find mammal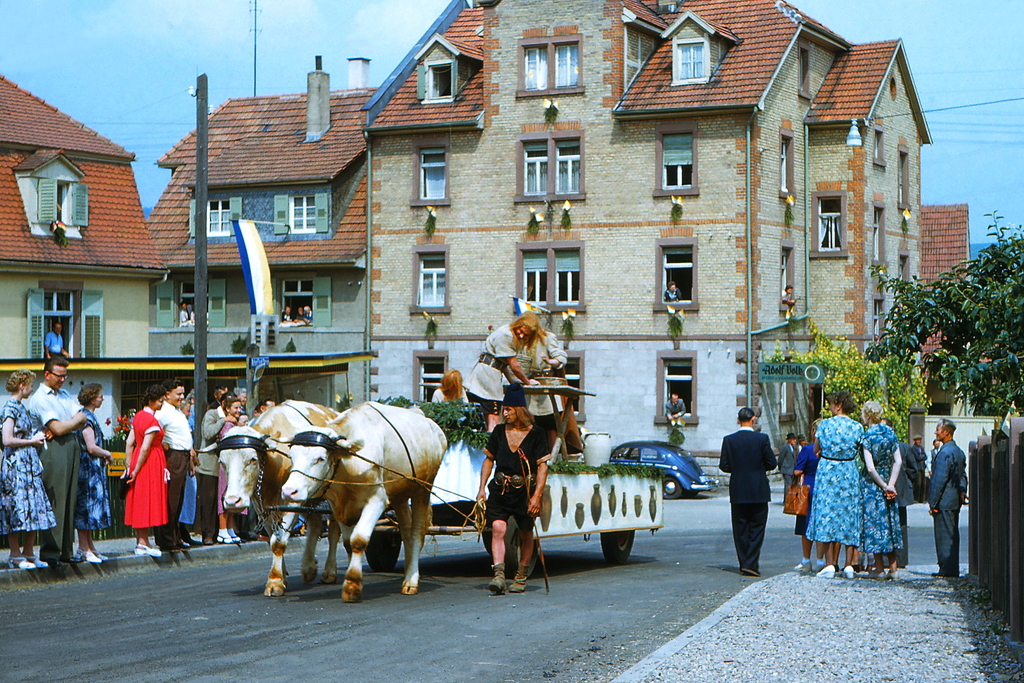
x1=519 y1=323 x2=584 y2=456
